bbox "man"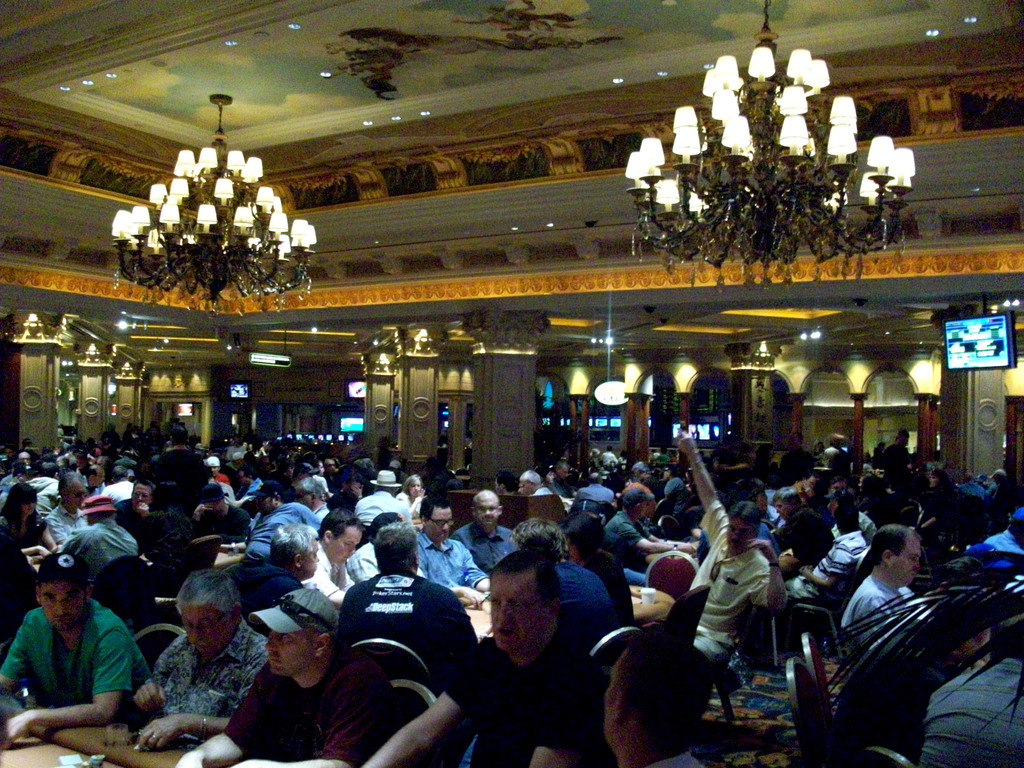
x1=733 y1=473 x2=778 y2=543
